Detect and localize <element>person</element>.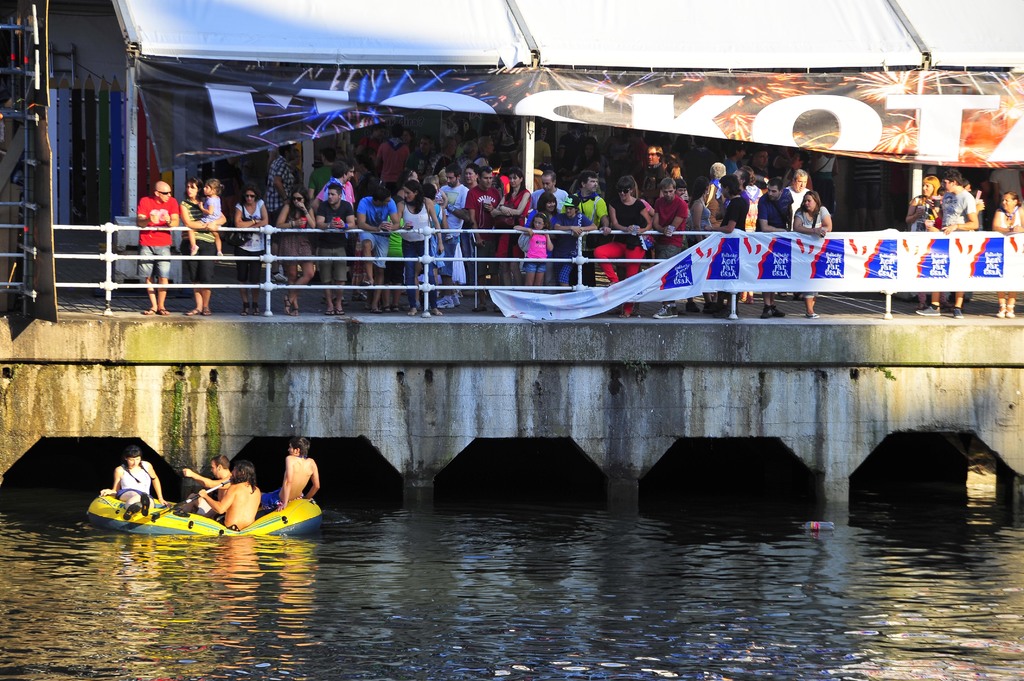
Localized at rect(420, 177, 459, 314).
